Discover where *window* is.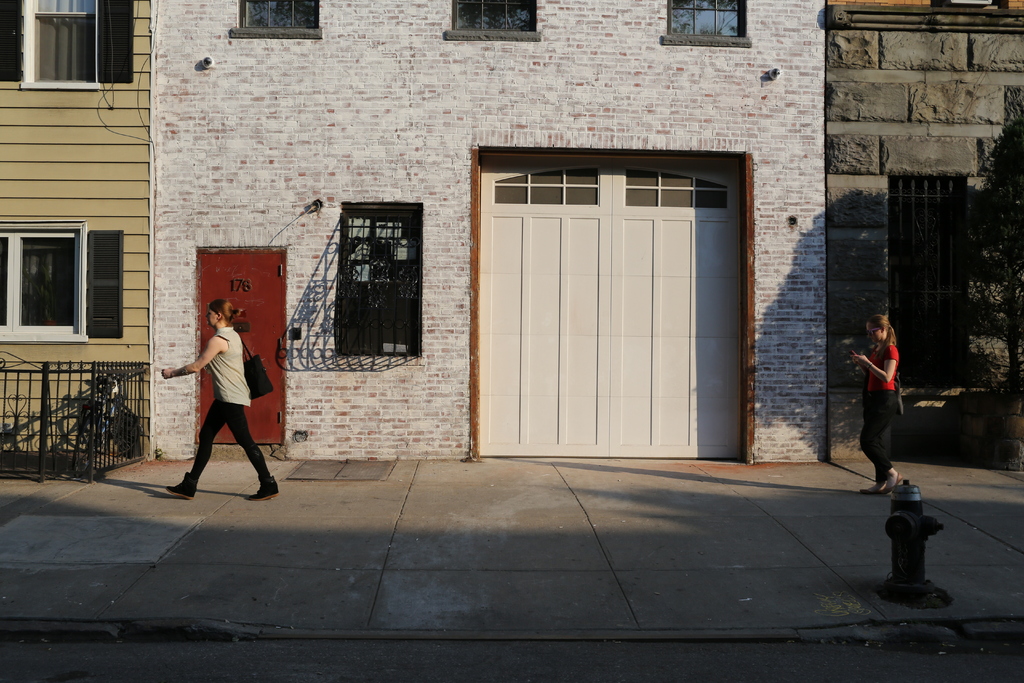
Discovered at BBox(246, 0, 321, 26).
